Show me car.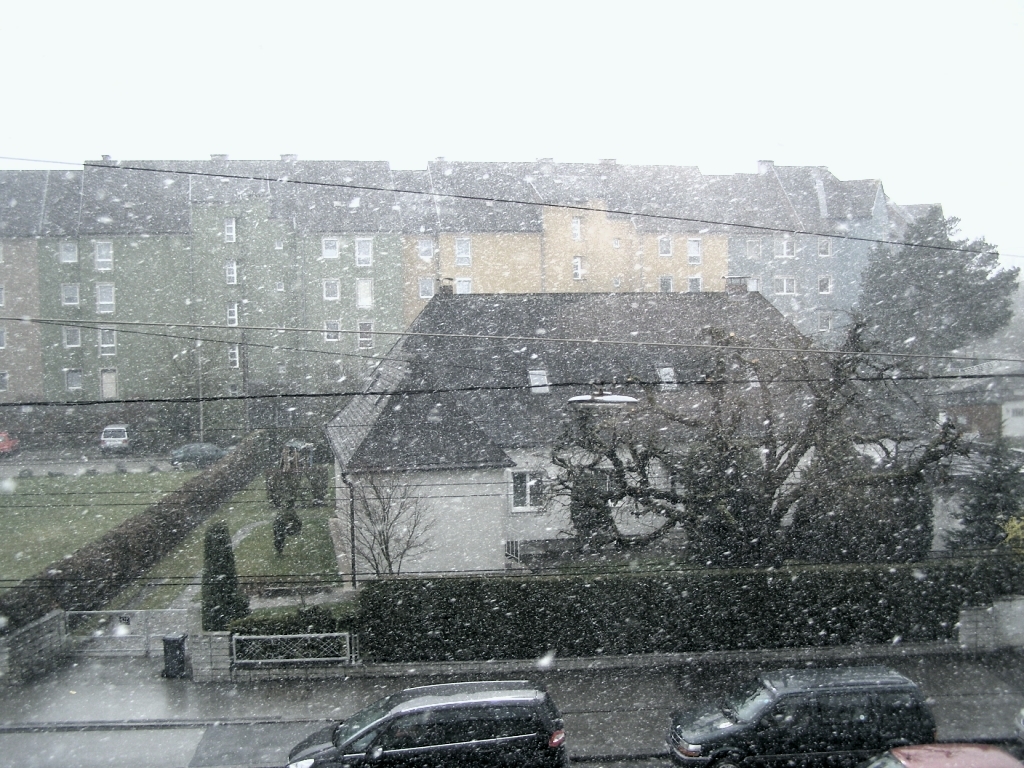
car is here: {"left": 295, "top": 678, "right": 582, "bottom": 767}.
